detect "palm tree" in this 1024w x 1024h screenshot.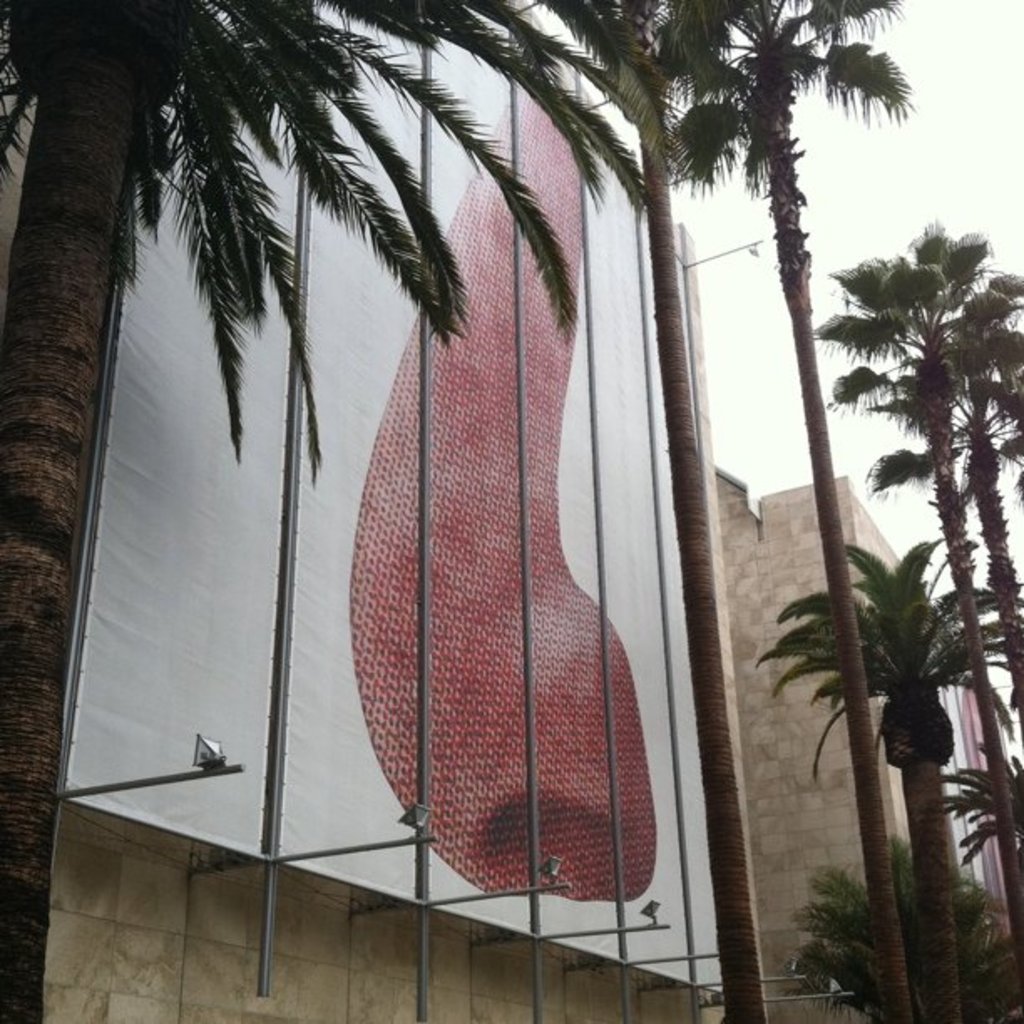
Detection: {"left": 0, "top": 0, "right": 592, "bottom": 994}.
